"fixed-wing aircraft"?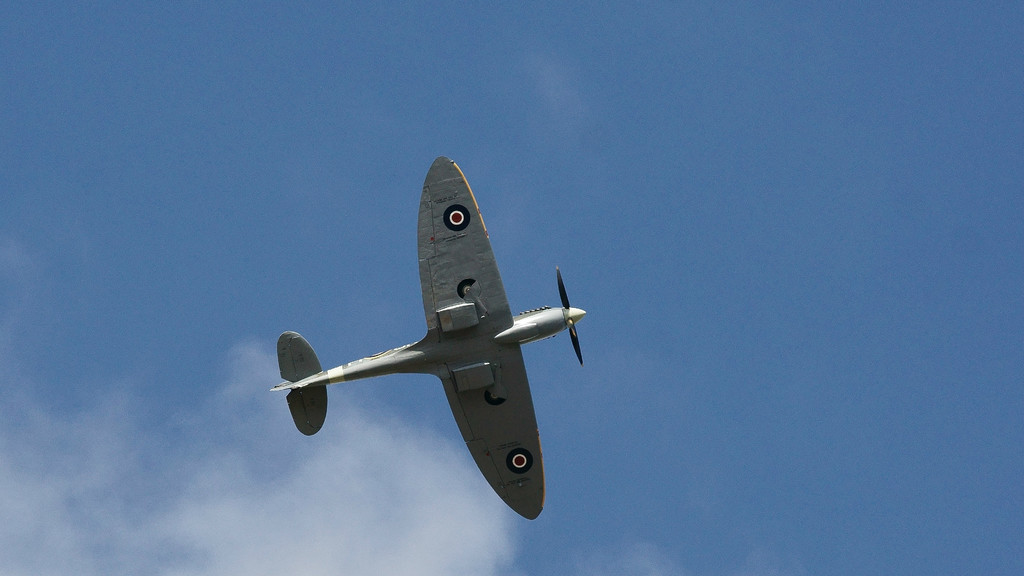
left=269, top=154, right=588, bottom=525
